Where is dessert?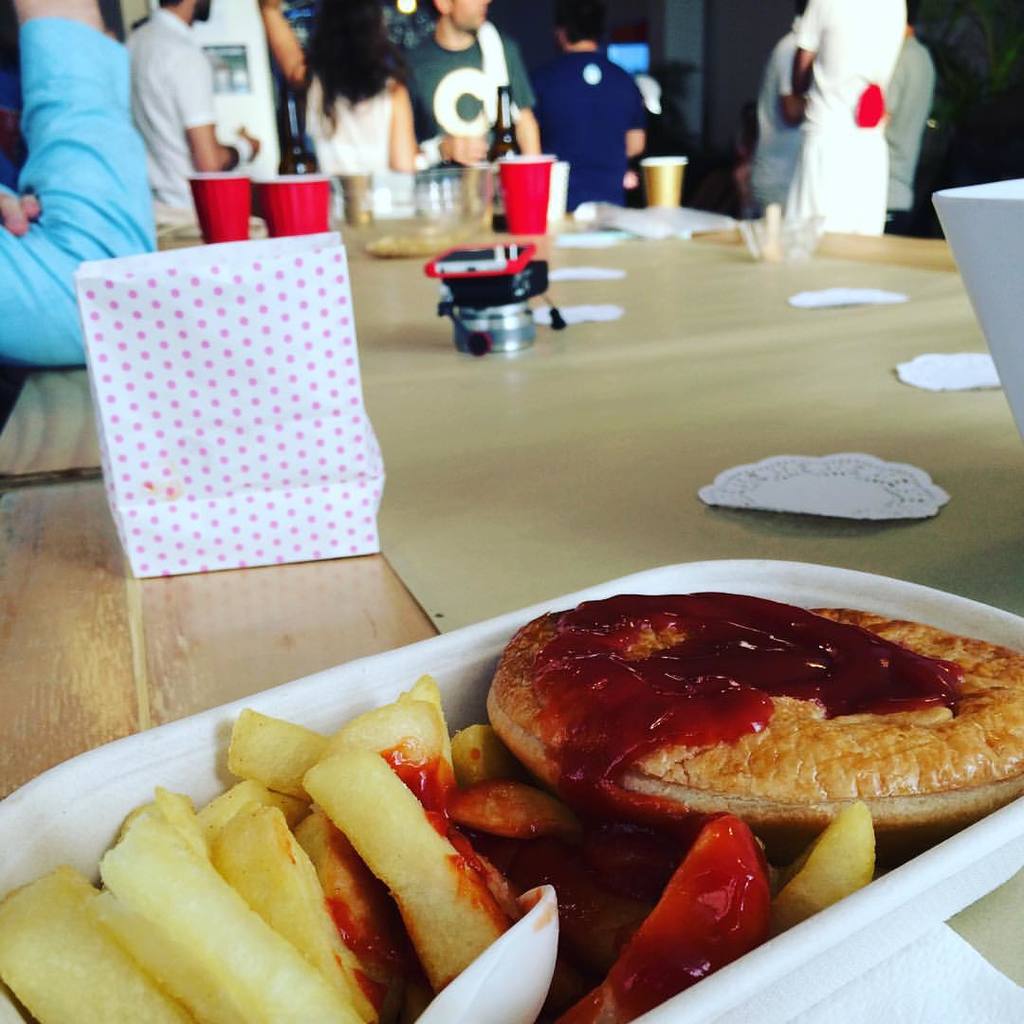
x1=296 y1=739 x2=496 y2=983.
